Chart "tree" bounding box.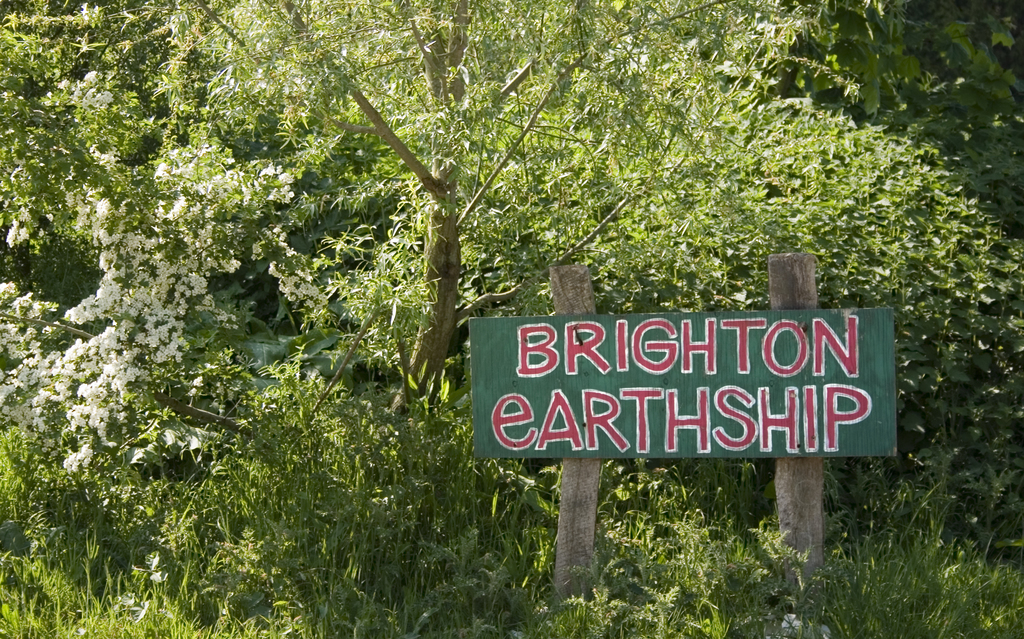
Charted: 479 101 1002 503.
